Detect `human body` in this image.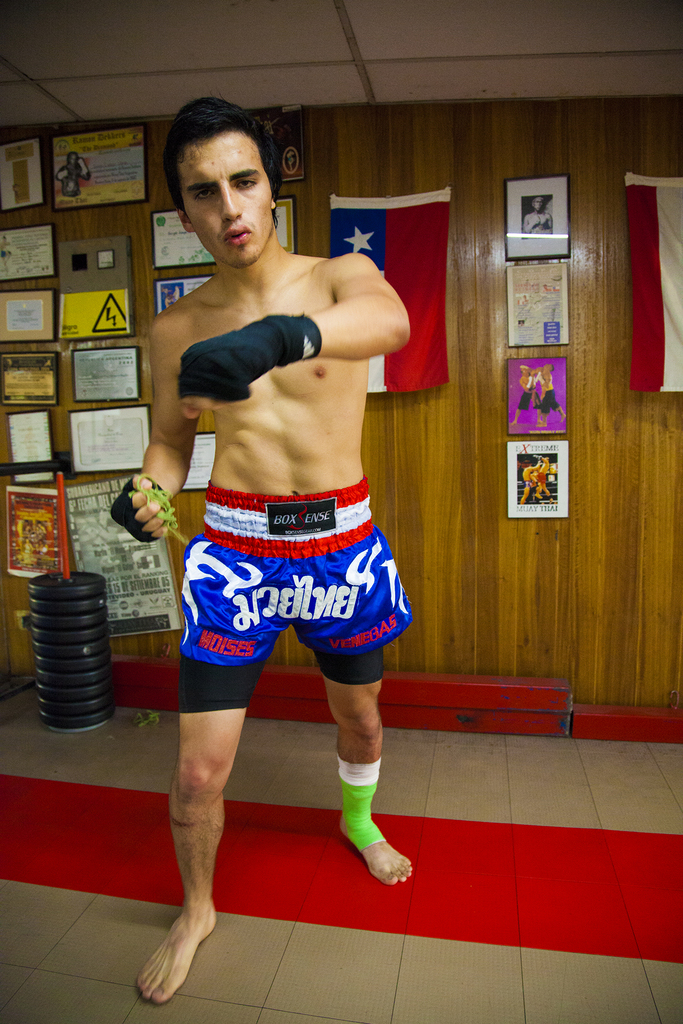
Detection: locate(136, 99, 447, 953).
